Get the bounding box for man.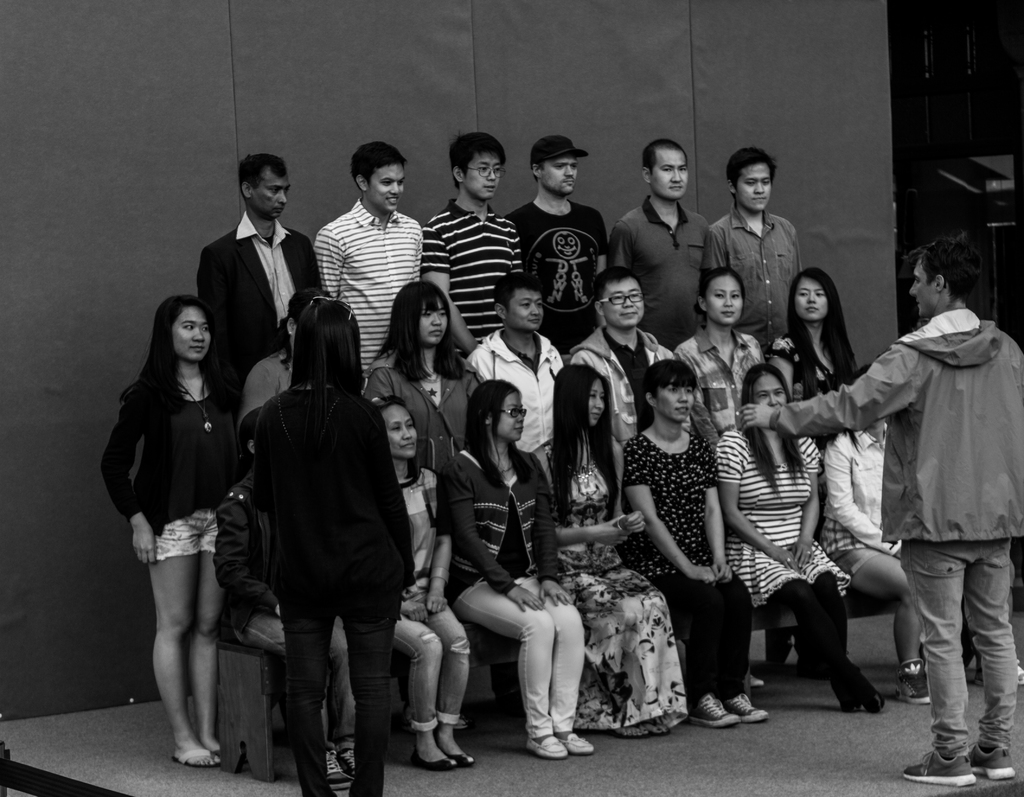
{"left": 700, "top": 142, "right": 807, "bottom": 355}.
